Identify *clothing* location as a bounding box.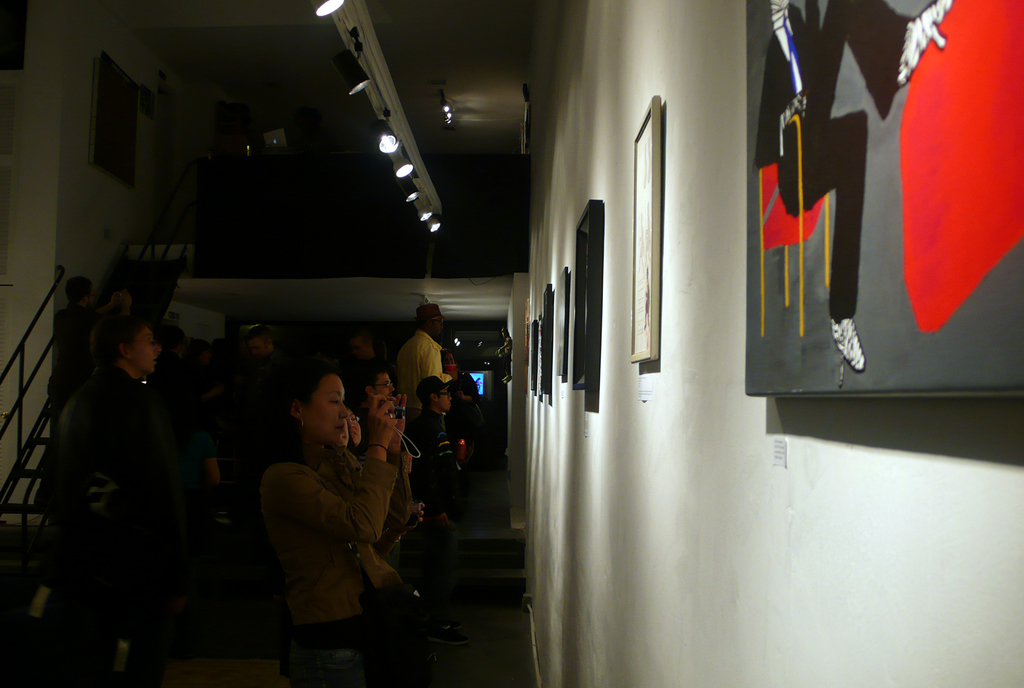
left=34, top=304, right=94, bottom=505.
